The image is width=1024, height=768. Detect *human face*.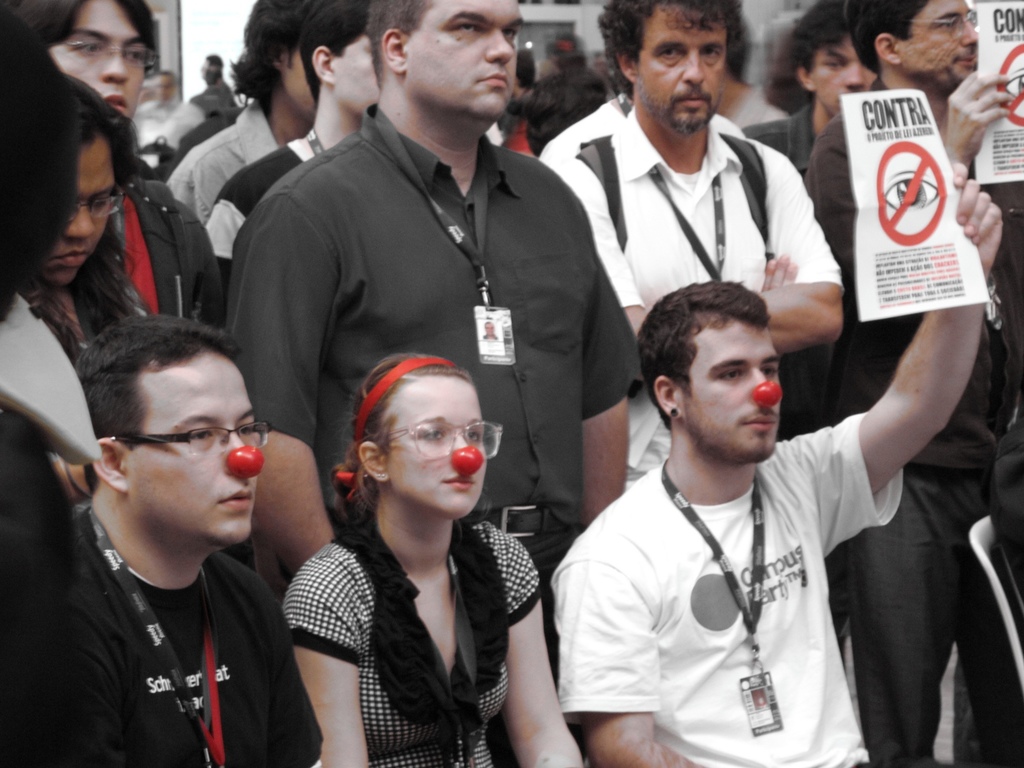
Detection: 896 0 978 95.
